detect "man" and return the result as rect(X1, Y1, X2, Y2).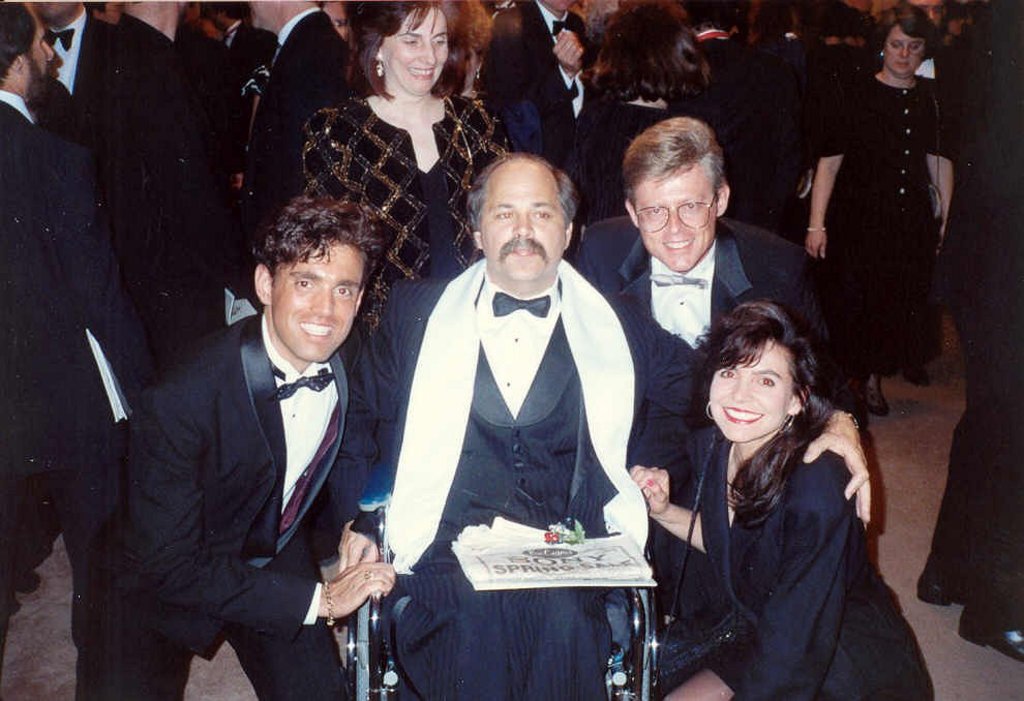
rect(78, 0, 235, 361).
